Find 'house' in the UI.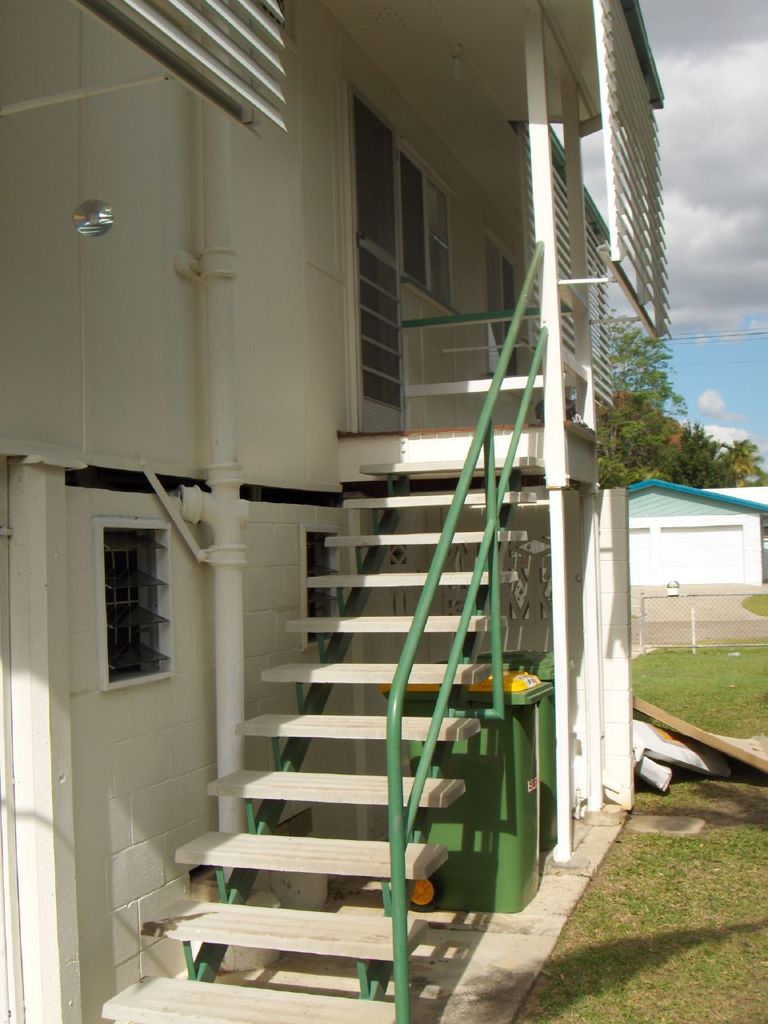
UI element at locate(619, 470, 767, 590).
